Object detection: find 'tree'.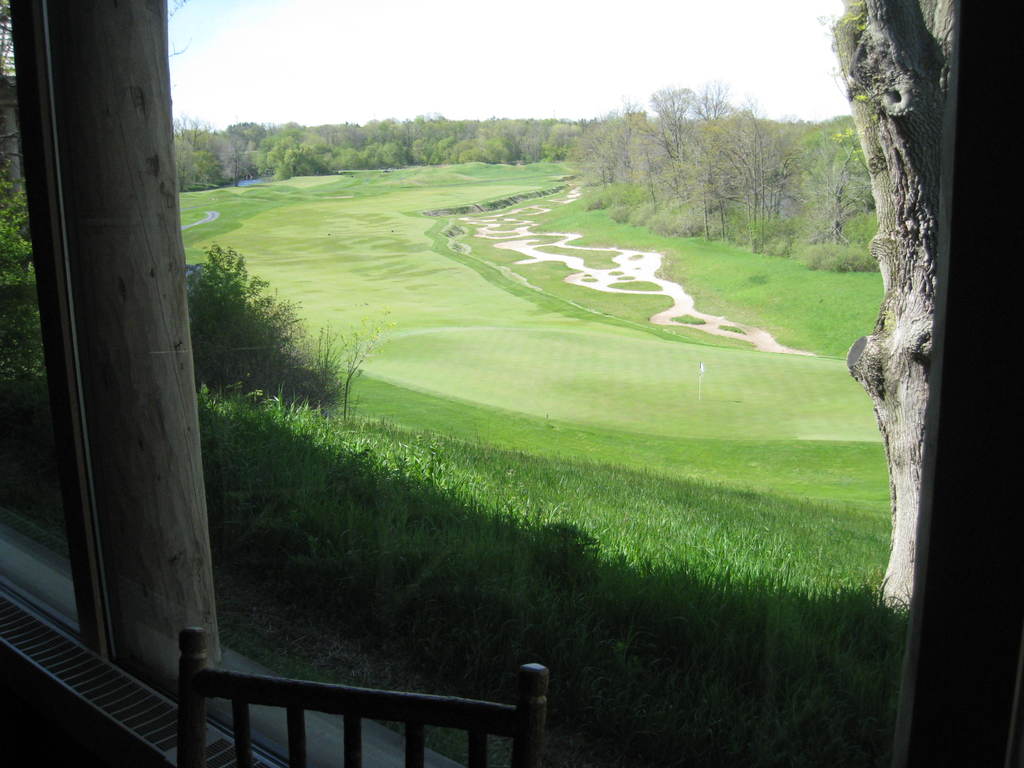
[left=817, top=0, right=966, bottom=657].
